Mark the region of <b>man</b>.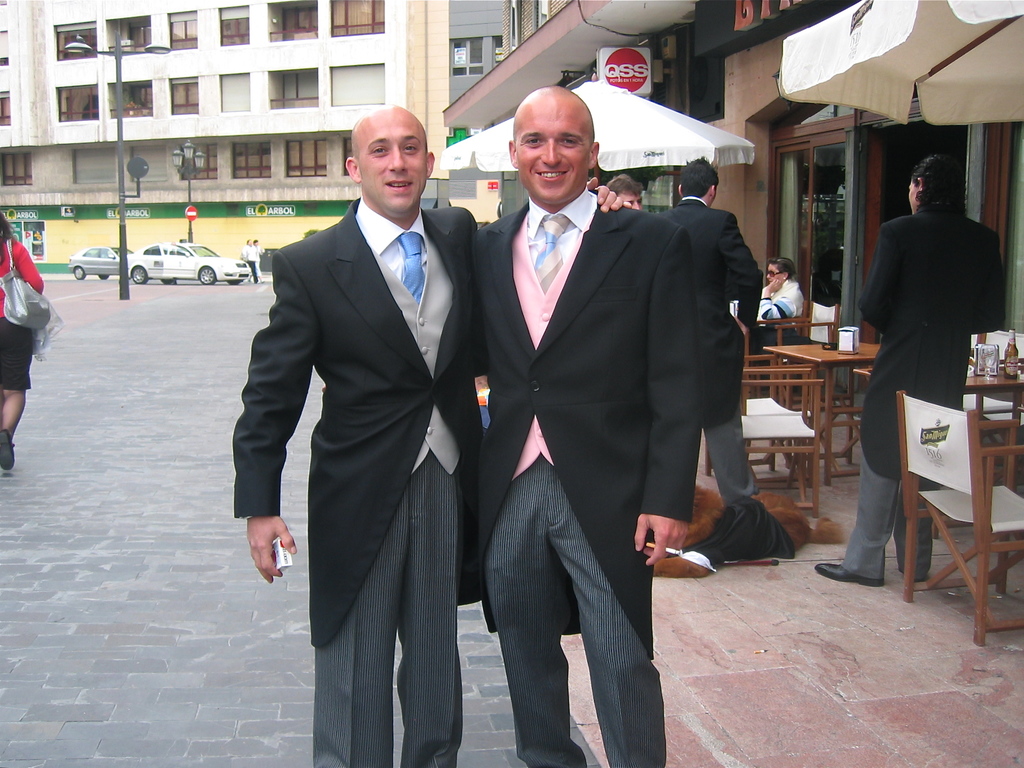
Region: 605/174/645/210.
